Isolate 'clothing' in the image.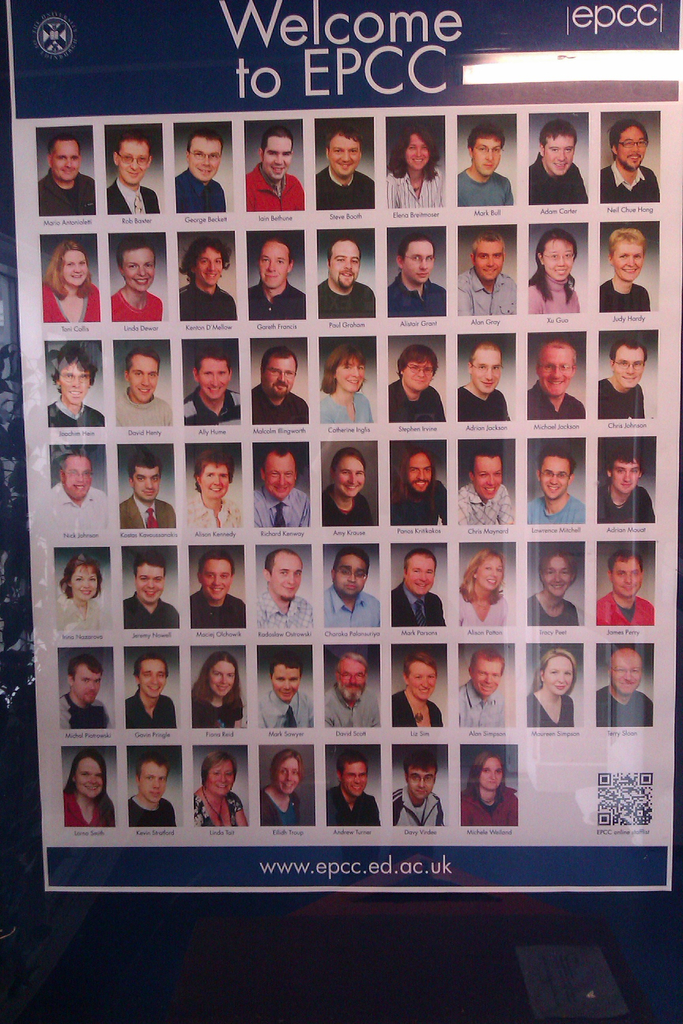
Isolated region: 390, 479, 447, 525.
